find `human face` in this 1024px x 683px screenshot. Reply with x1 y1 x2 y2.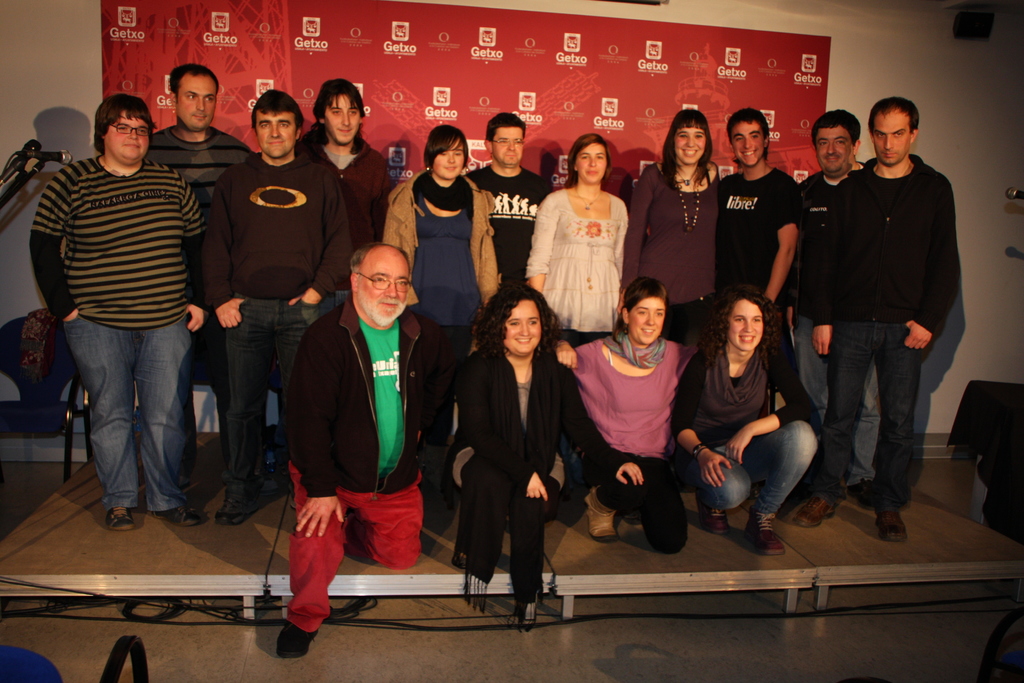
627 295 664 344.
